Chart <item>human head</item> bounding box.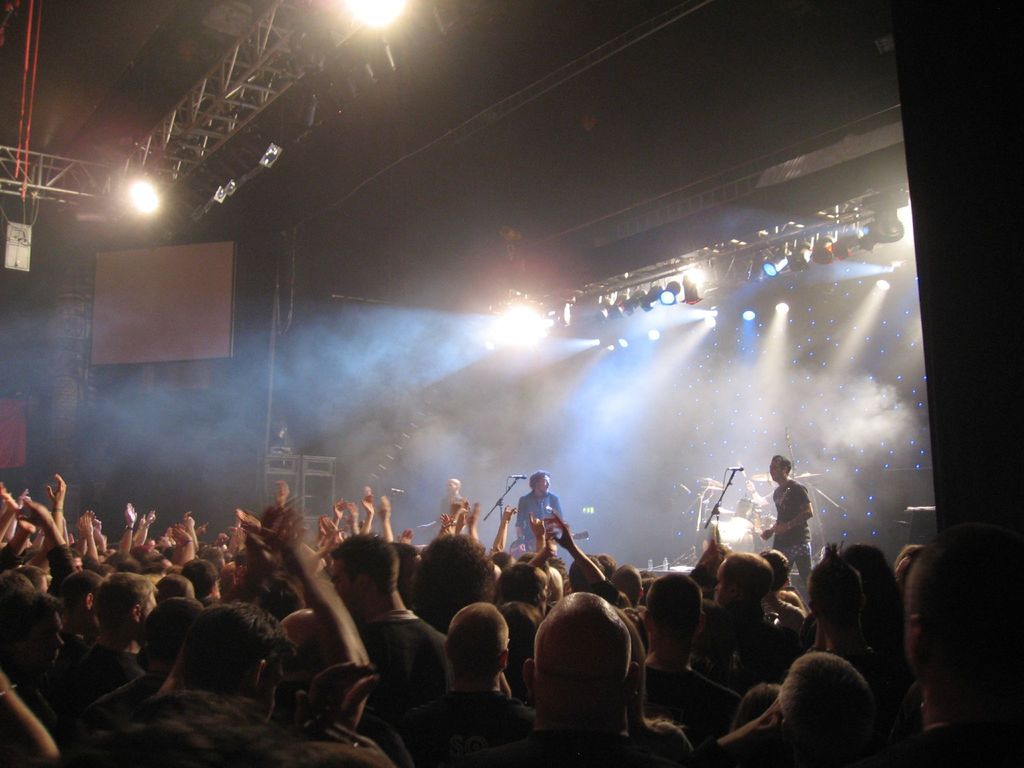
Charted: (522, 587, 638, 730).
